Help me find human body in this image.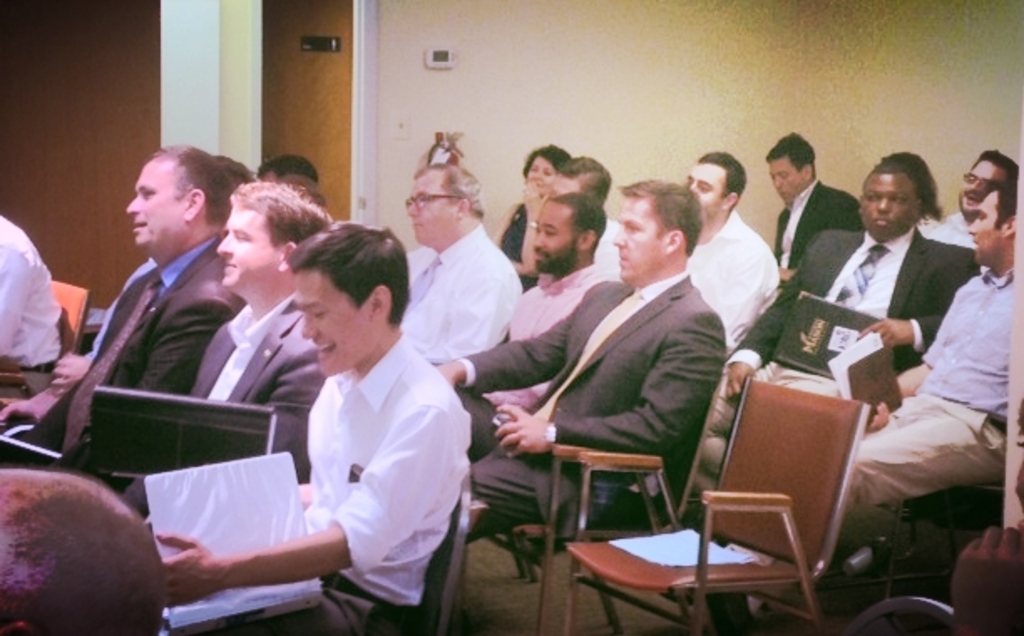
Found it: <bbox>425, 264, 723, 592</bbox>.
